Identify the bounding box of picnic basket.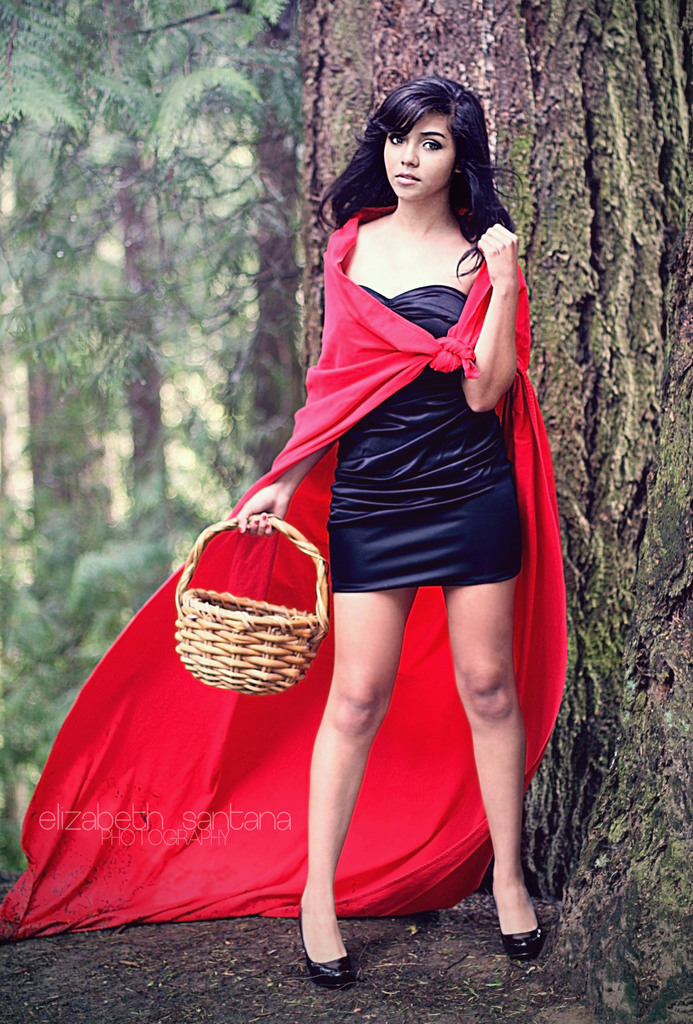
174/512/324/694.
